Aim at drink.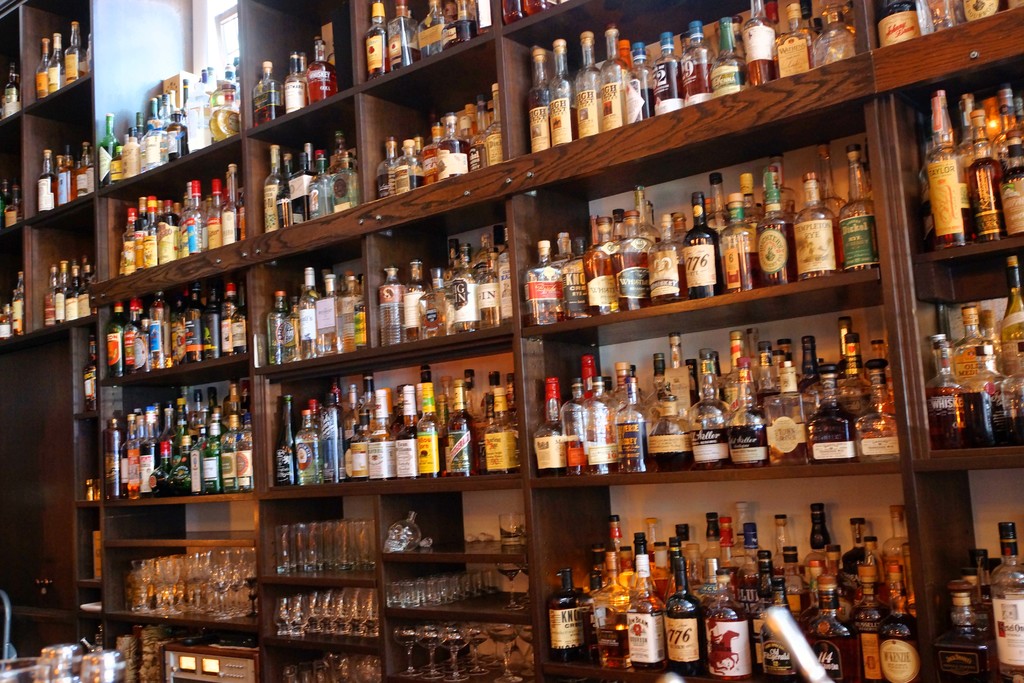
Aimed at [left=305, top=60, right=336, bottom=104].
